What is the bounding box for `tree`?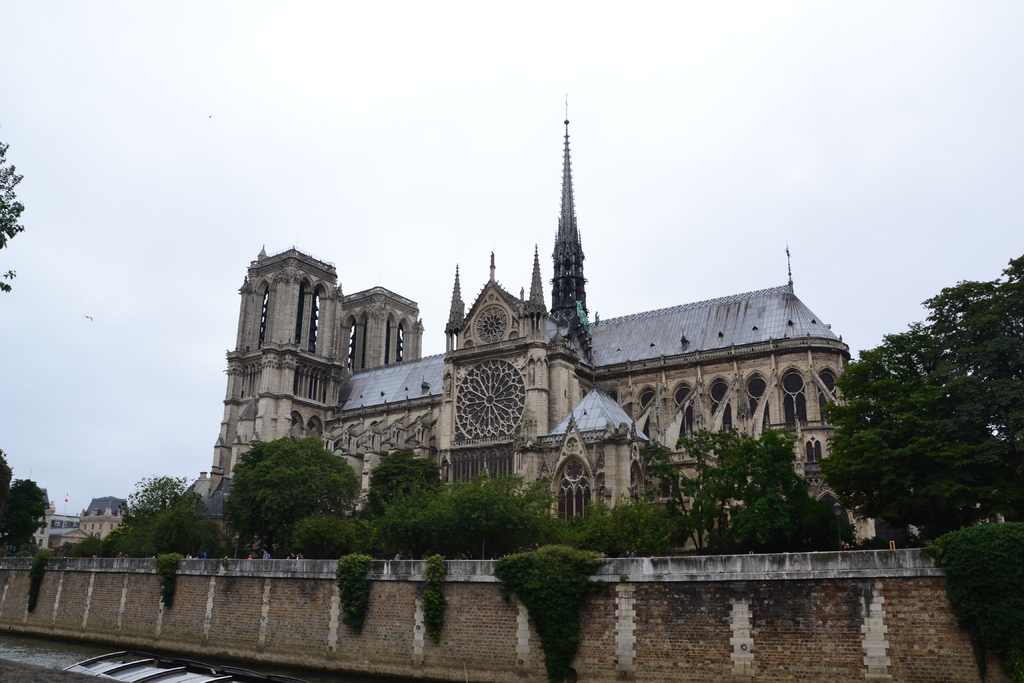
l=360, t=448, r=447, b=579.
